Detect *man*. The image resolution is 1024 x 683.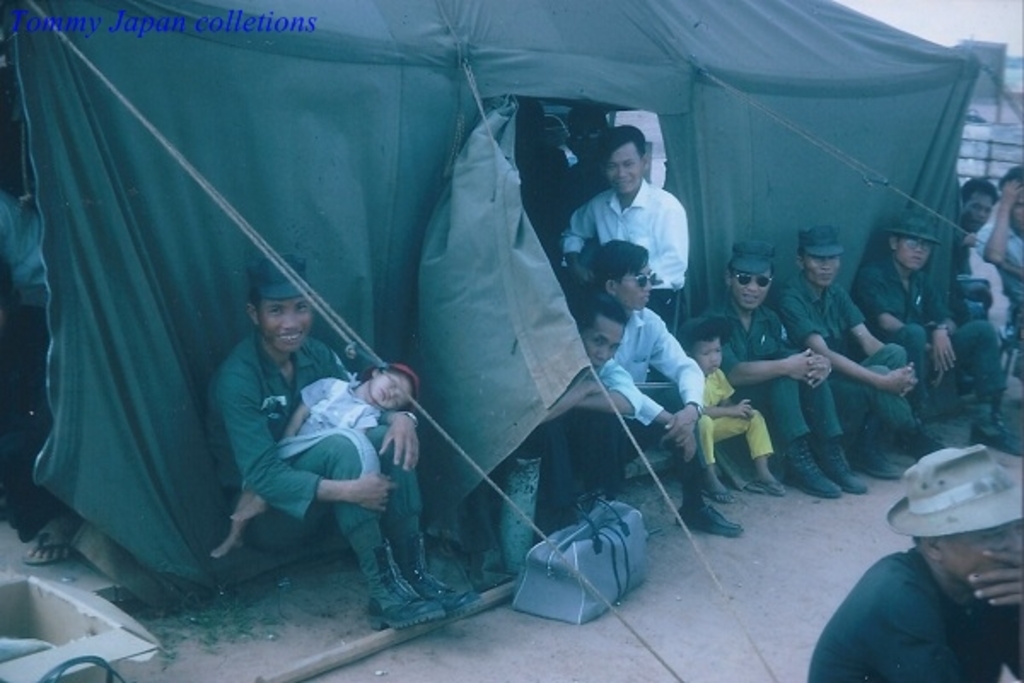
<bbox>858, 219, 1022, 458</bbox>.
